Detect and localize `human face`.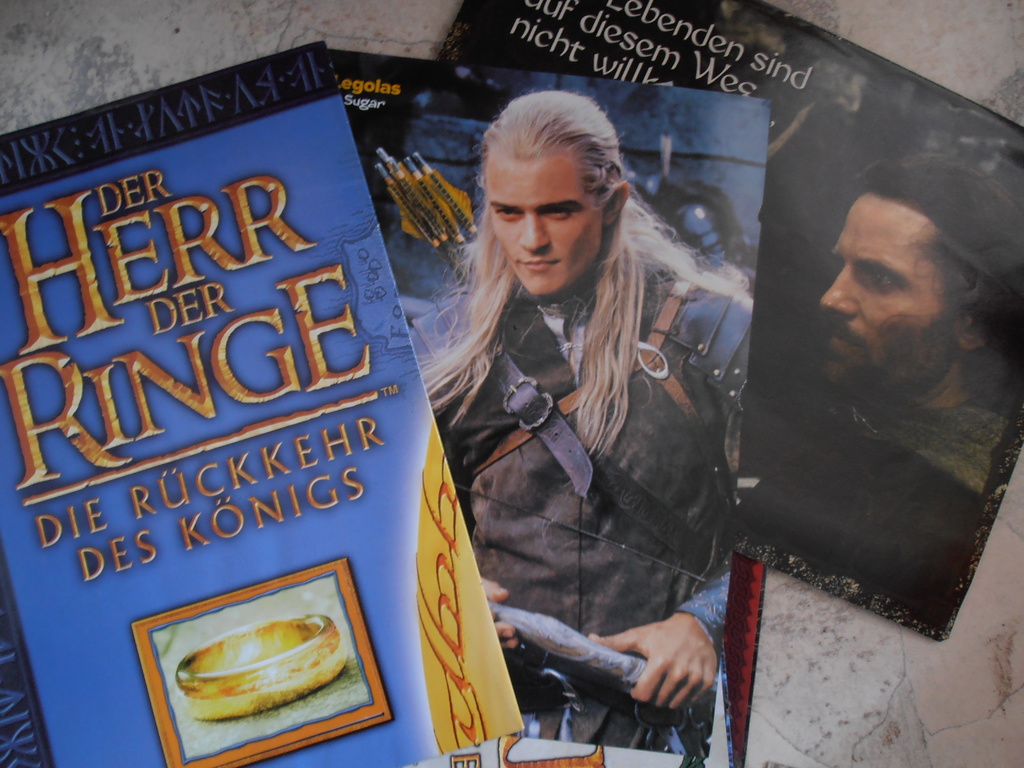
Localized at (left=818, top=186, right=965, bottom=399).
